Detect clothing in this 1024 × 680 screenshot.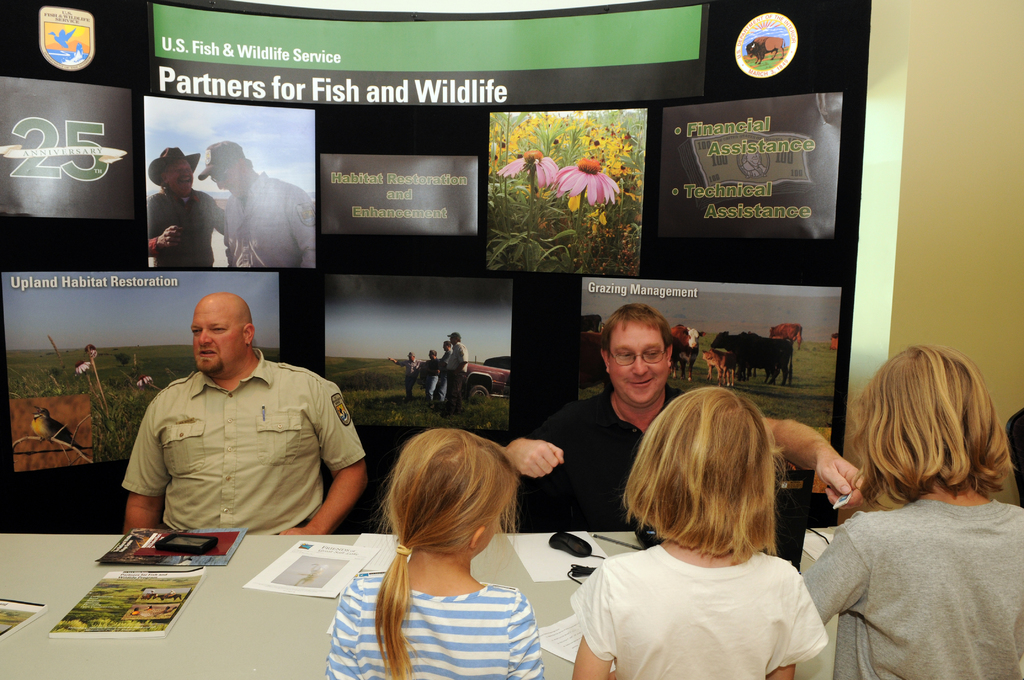
Detection: 395:359:417:400.
